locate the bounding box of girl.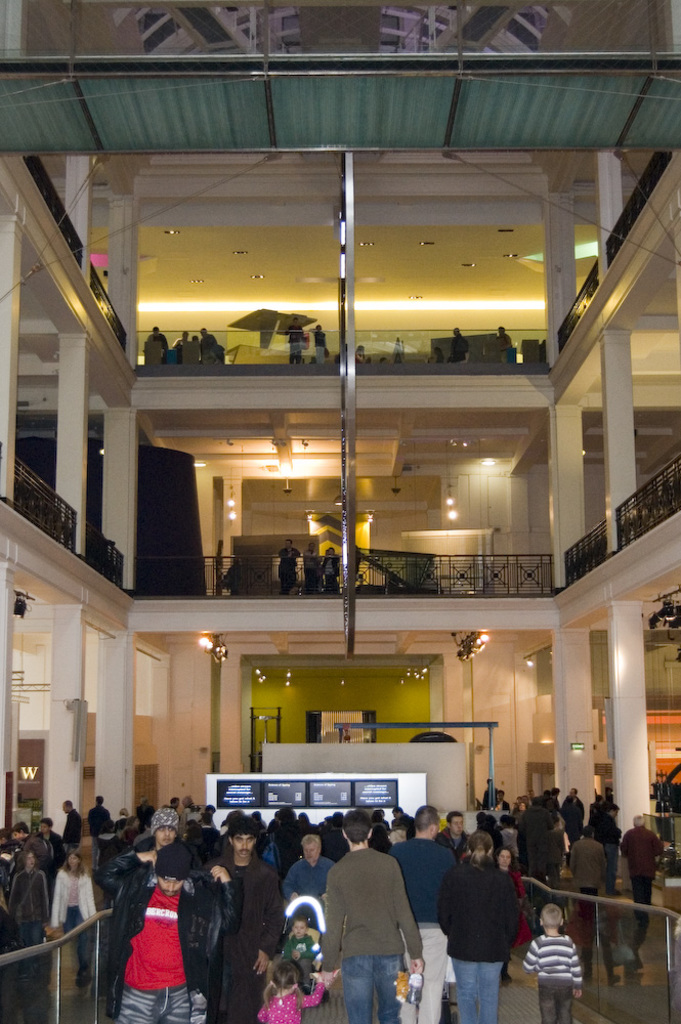
Bounding box: {"left": 259, "top": 959, "right": 330, "bottom": 1023}.
